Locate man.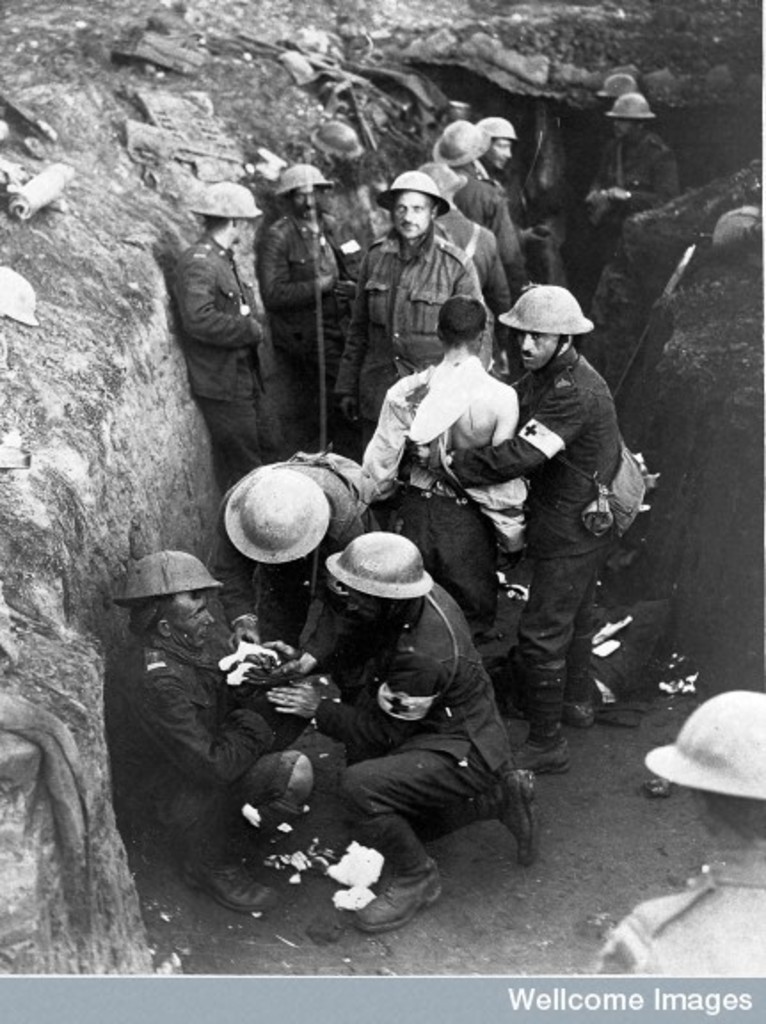
Bounding box: crop(279, 277, 526, 613).
